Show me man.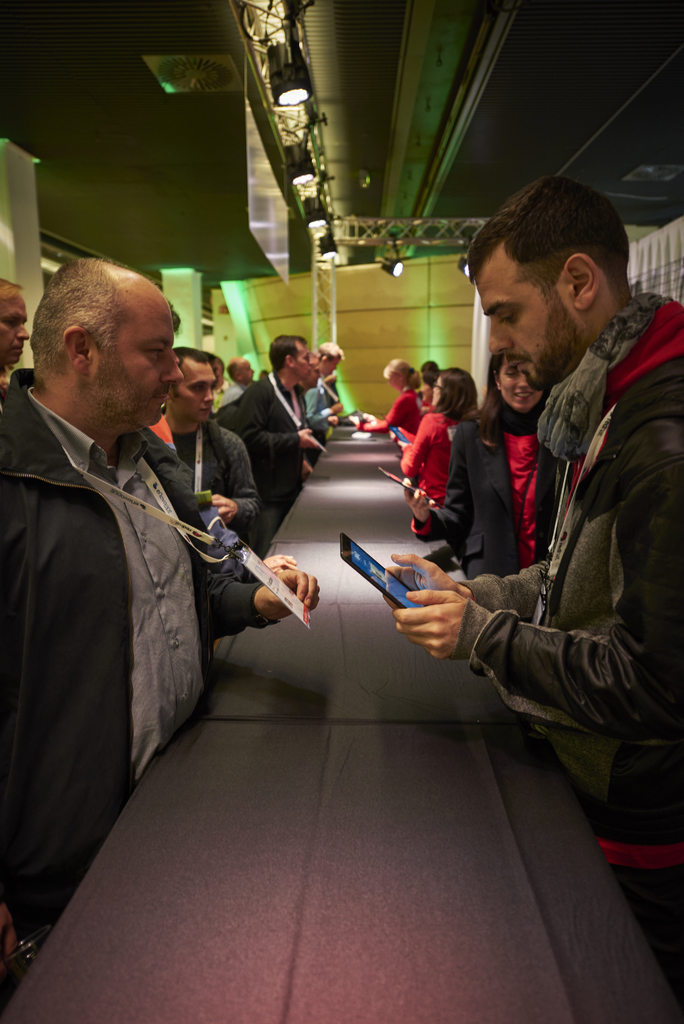
man is here: 127 344 265 532.
